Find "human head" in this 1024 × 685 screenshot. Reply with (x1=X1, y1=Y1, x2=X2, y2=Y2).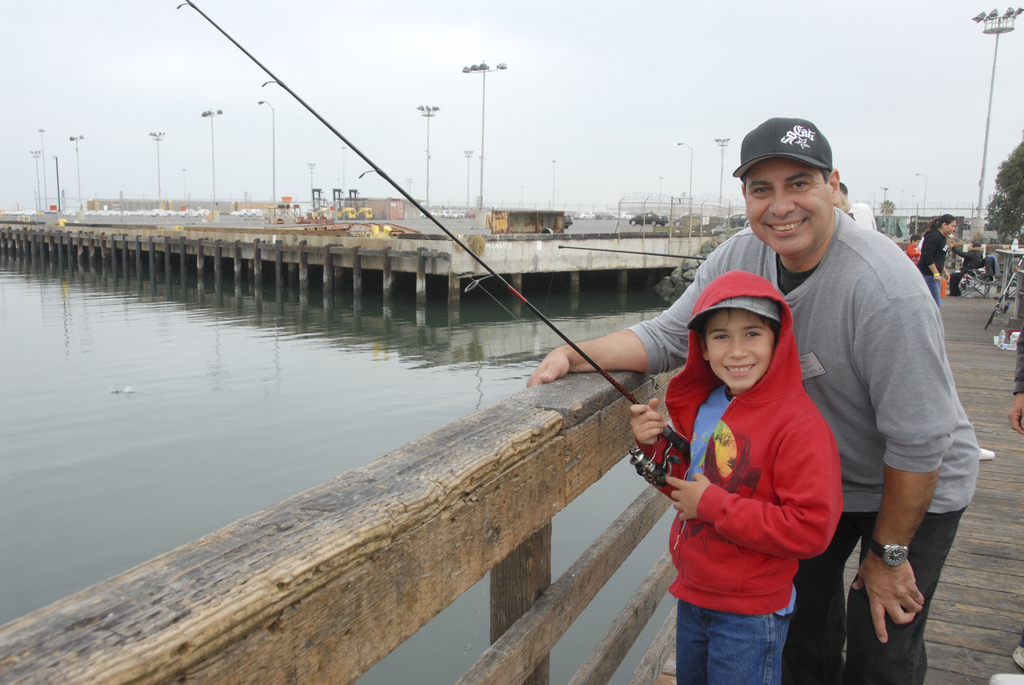
(x1=739, y1=120, x2=854, y2=258).
